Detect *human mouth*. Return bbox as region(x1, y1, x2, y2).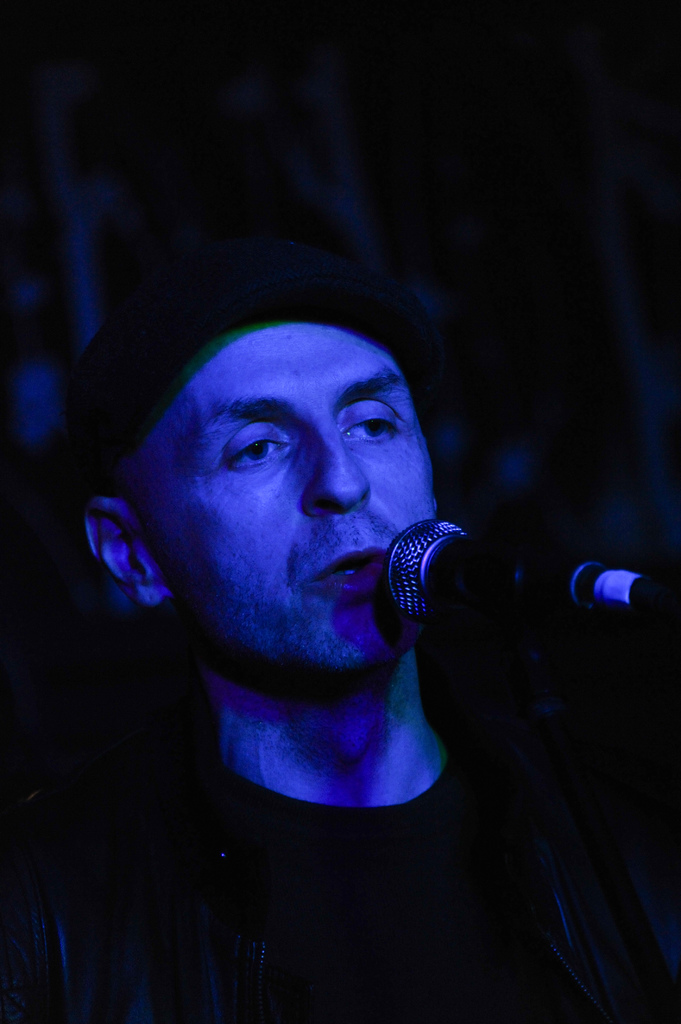
region(314, 550, 399, 591).
